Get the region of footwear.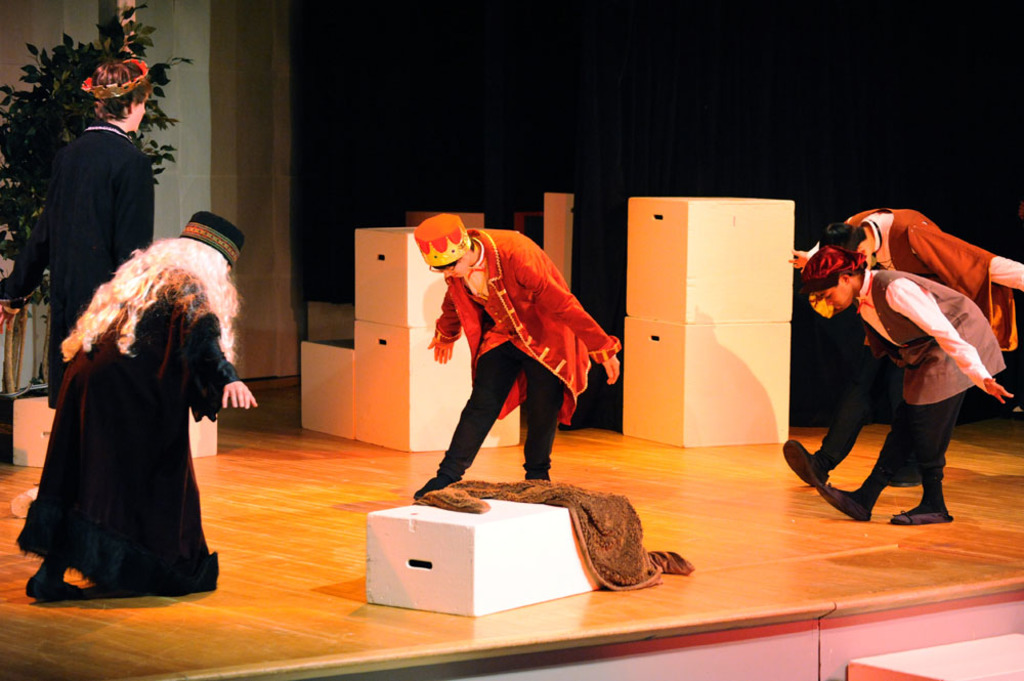
890/508/952/523.
